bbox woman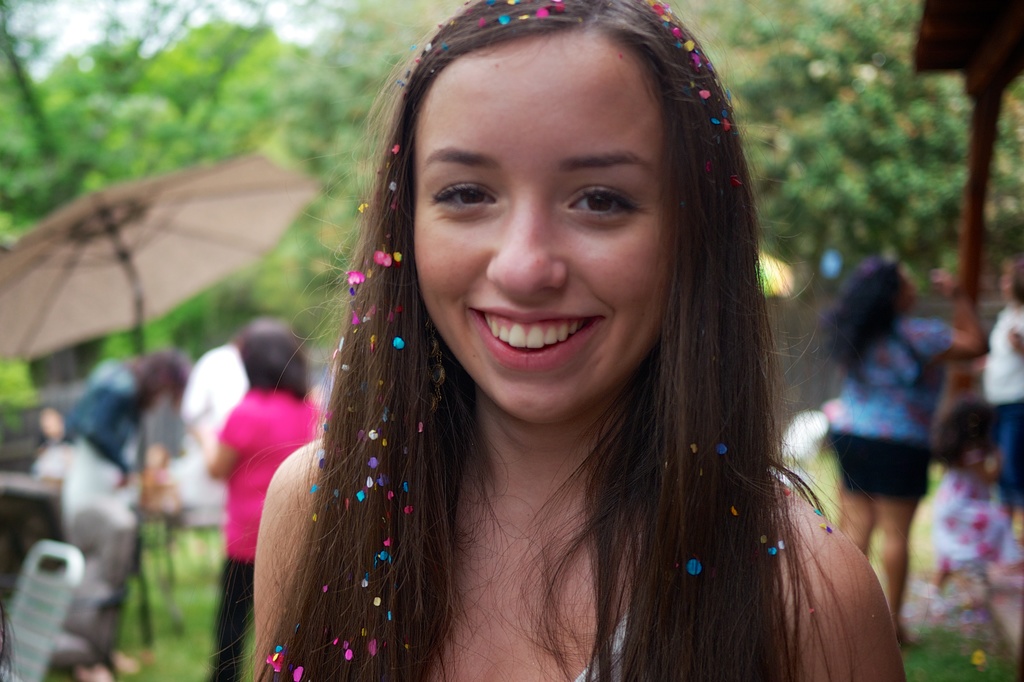
971,255,1023,508
